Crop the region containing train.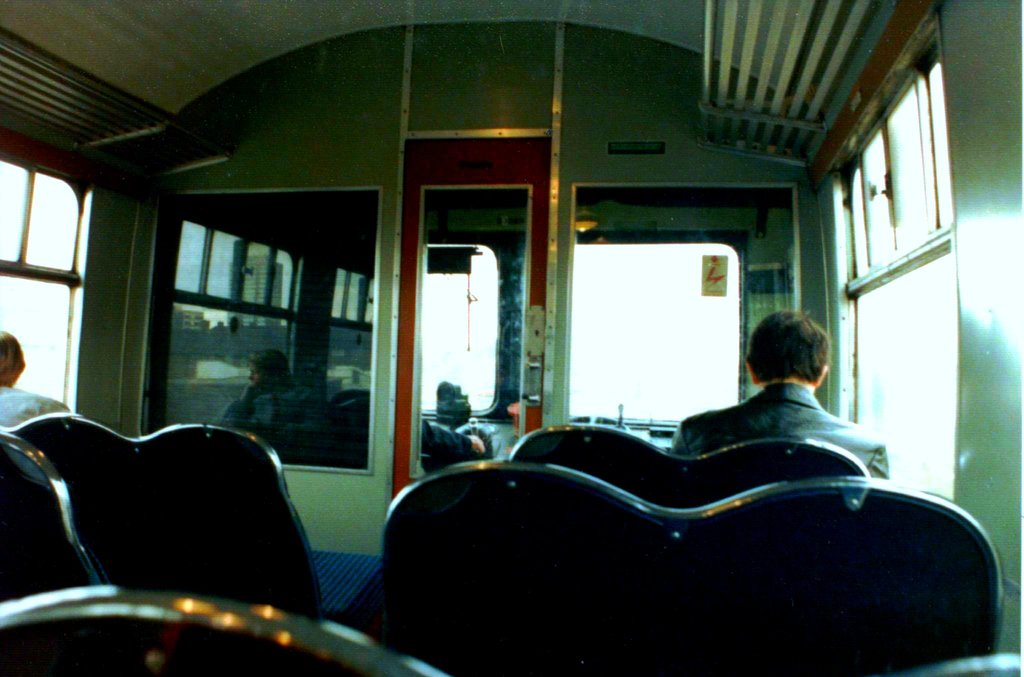
Crop region: bbox(0, 0, 1023, 676).
